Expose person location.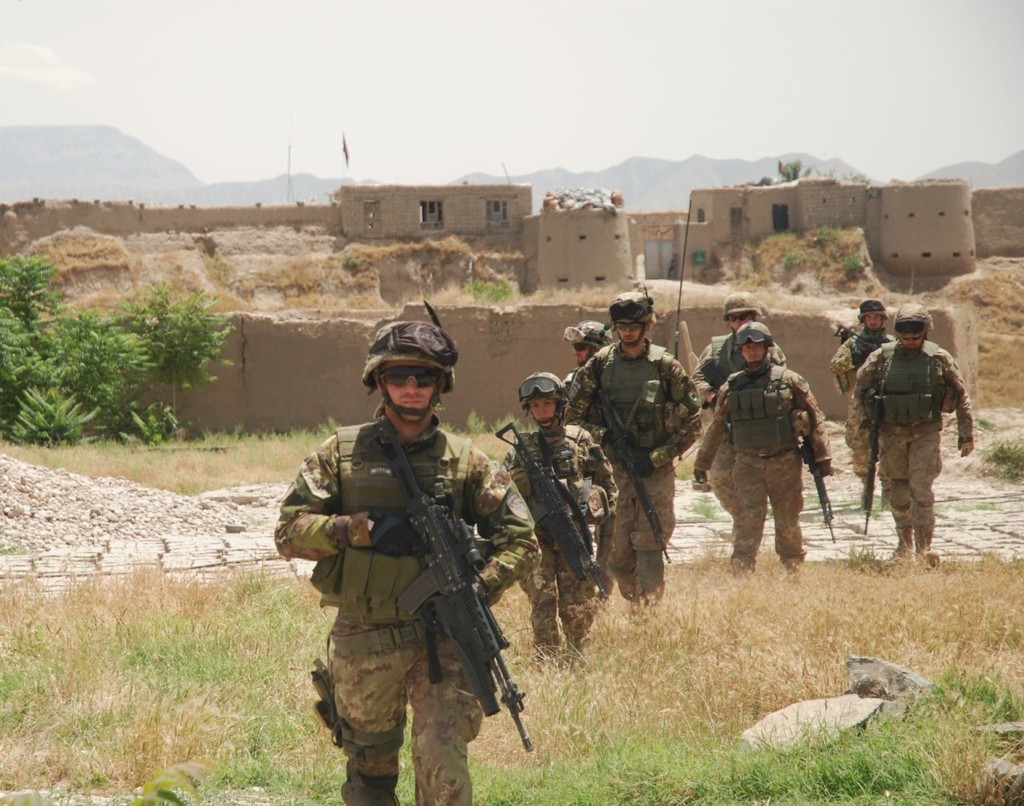
Exposed at (left=269, top=322, right=542, bottom=805).
